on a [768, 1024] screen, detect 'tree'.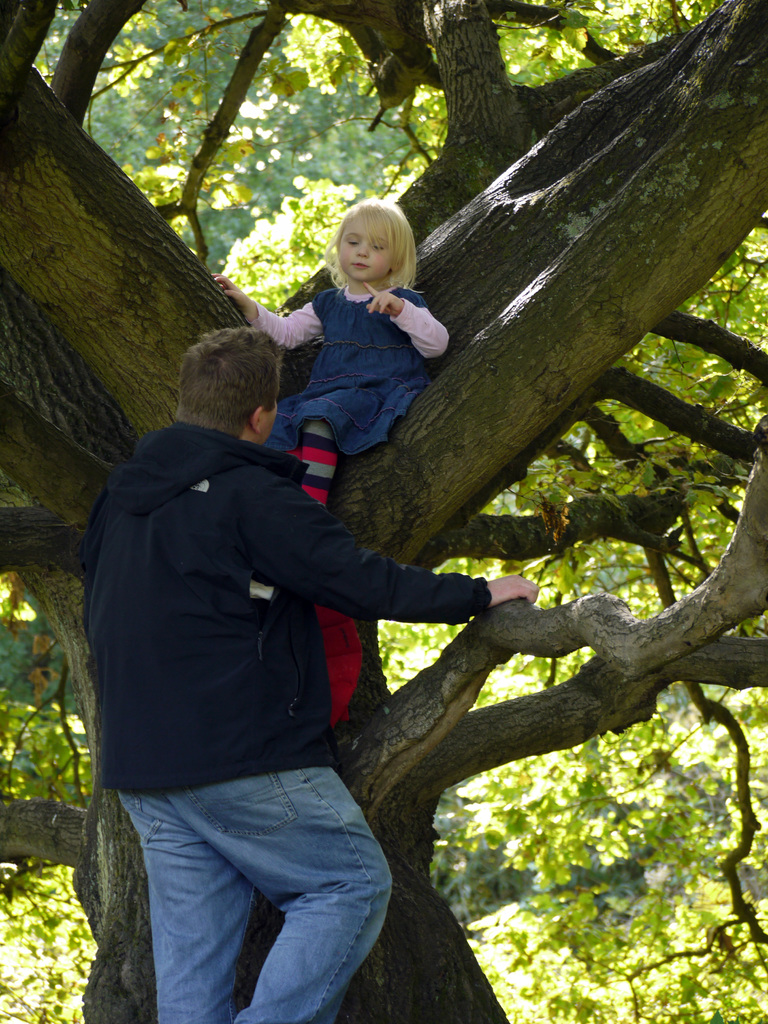
l=0, t=0, r=767, b=1023.
